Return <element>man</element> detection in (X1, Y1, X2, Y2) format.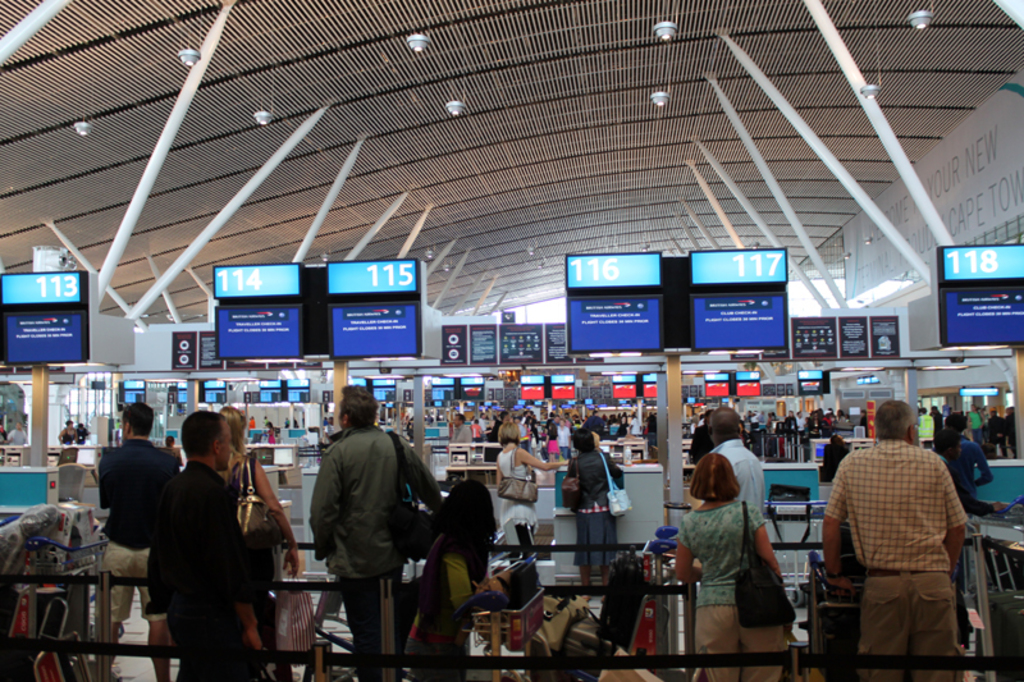
(147, 409, 269, 681).
